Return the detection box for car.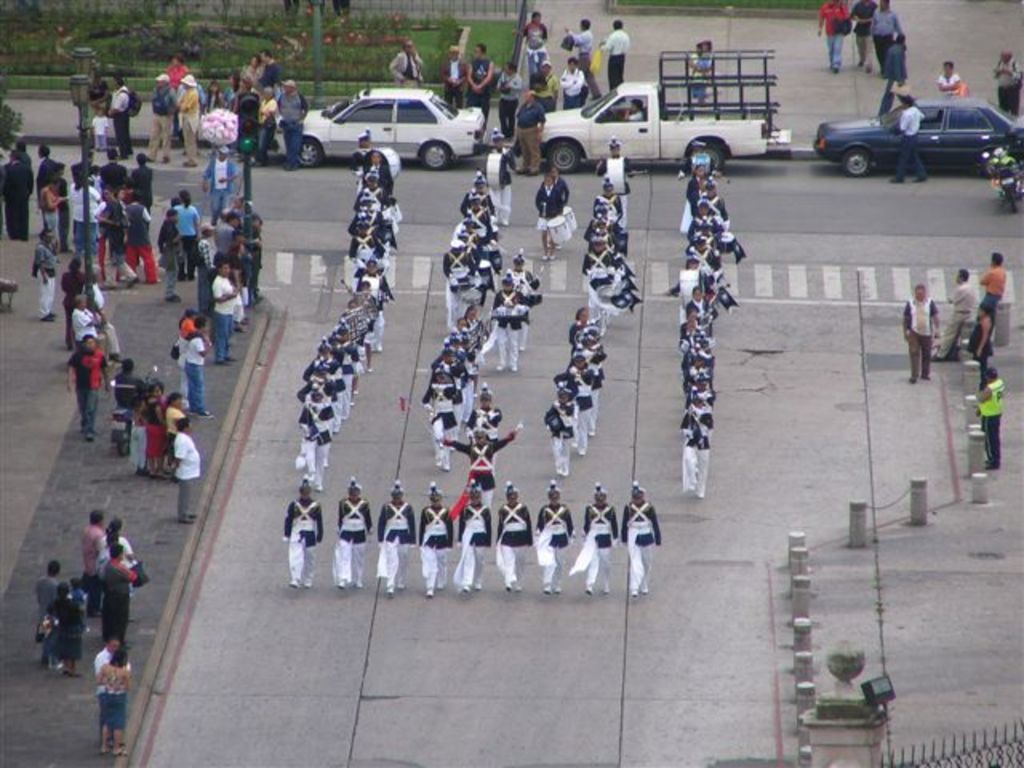
locate(818, 77, 1008, 174).
